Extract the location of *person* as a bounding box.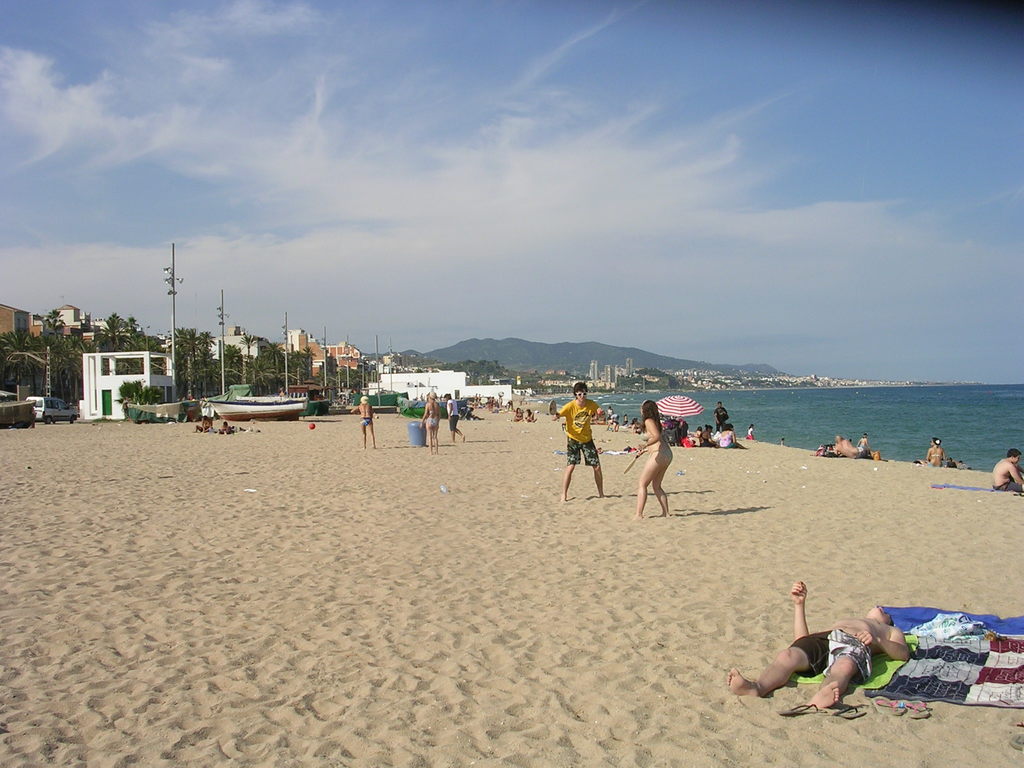
<bbox>660, 395, 736, 449</bbox>.
